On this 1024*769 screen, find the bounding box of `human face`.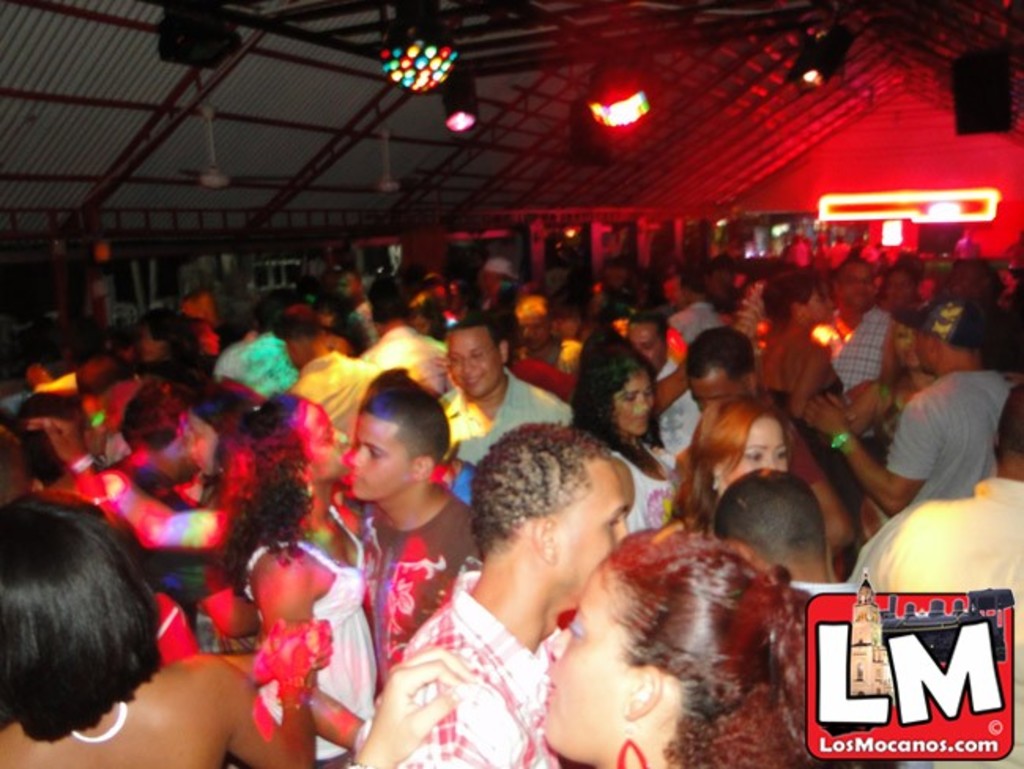
Bounding box: l=558, t=466, r=635, b=597.
